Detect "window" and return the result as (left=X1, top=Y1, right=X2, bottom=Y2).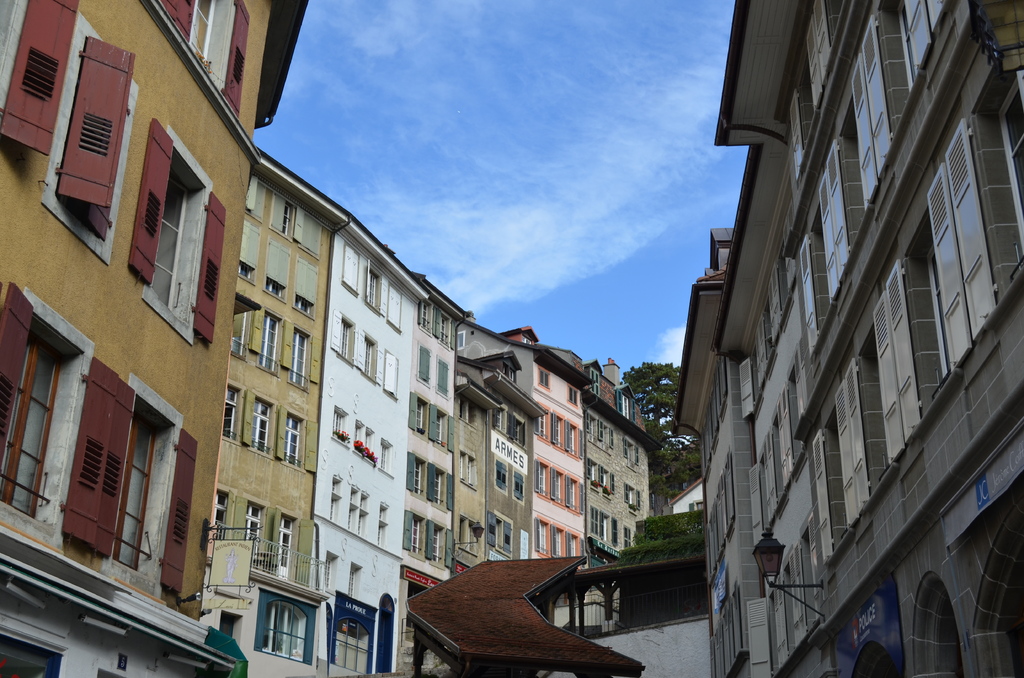
(left=551, top=526, right=563, bottom=559).
